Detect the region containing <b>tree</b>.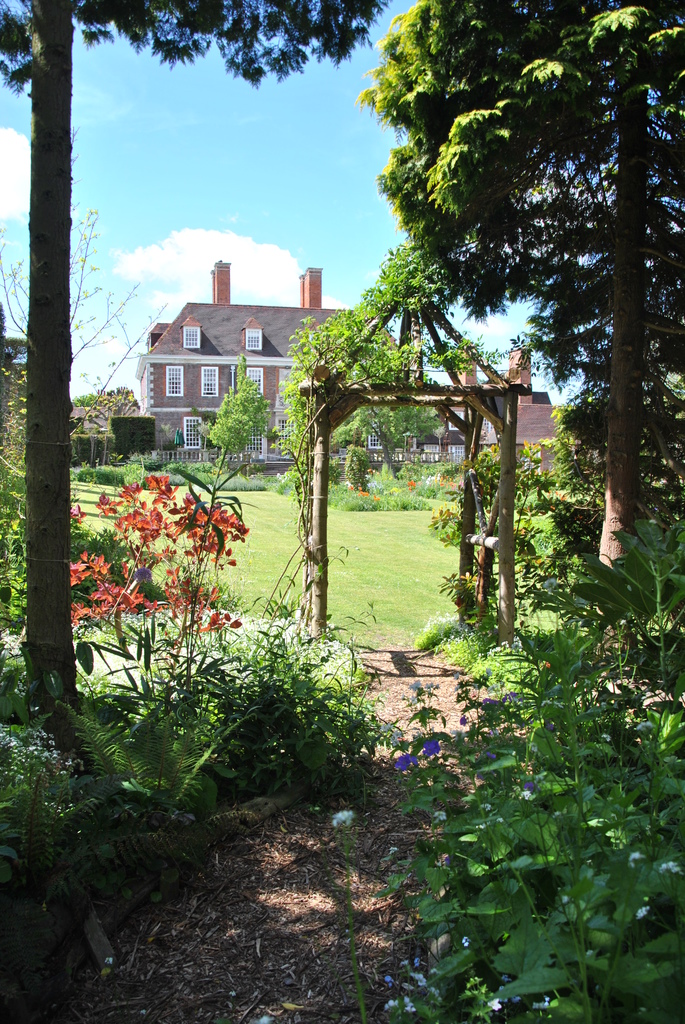
(x1=0, y1=0, x2=392, y2=748).
